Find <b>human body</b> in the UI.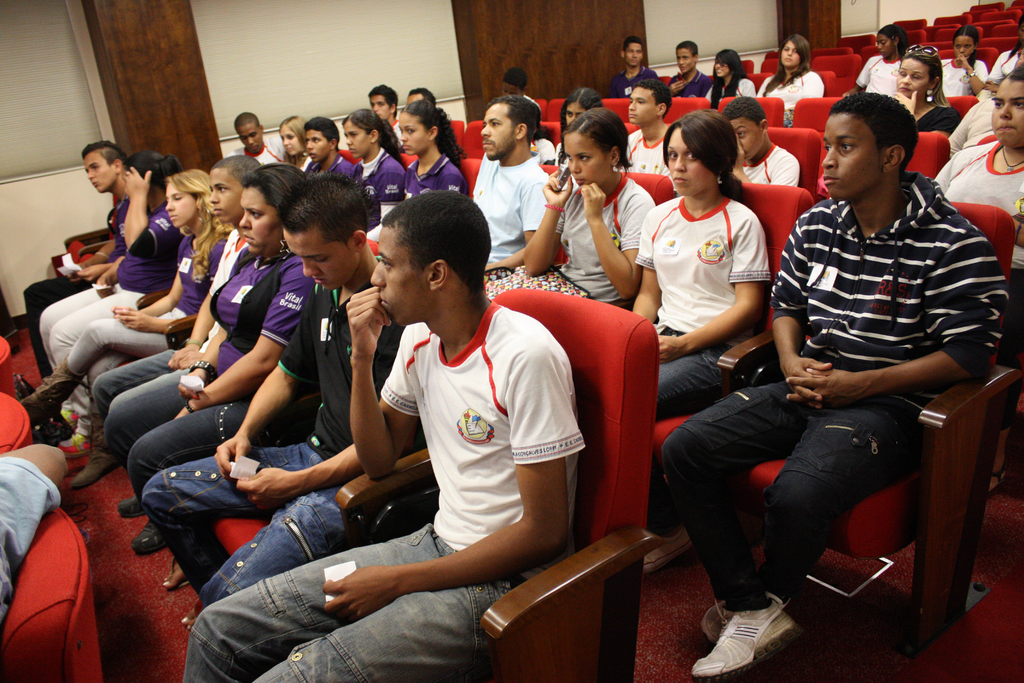
UI element at <region>79, 144, 260, 488</region>.
